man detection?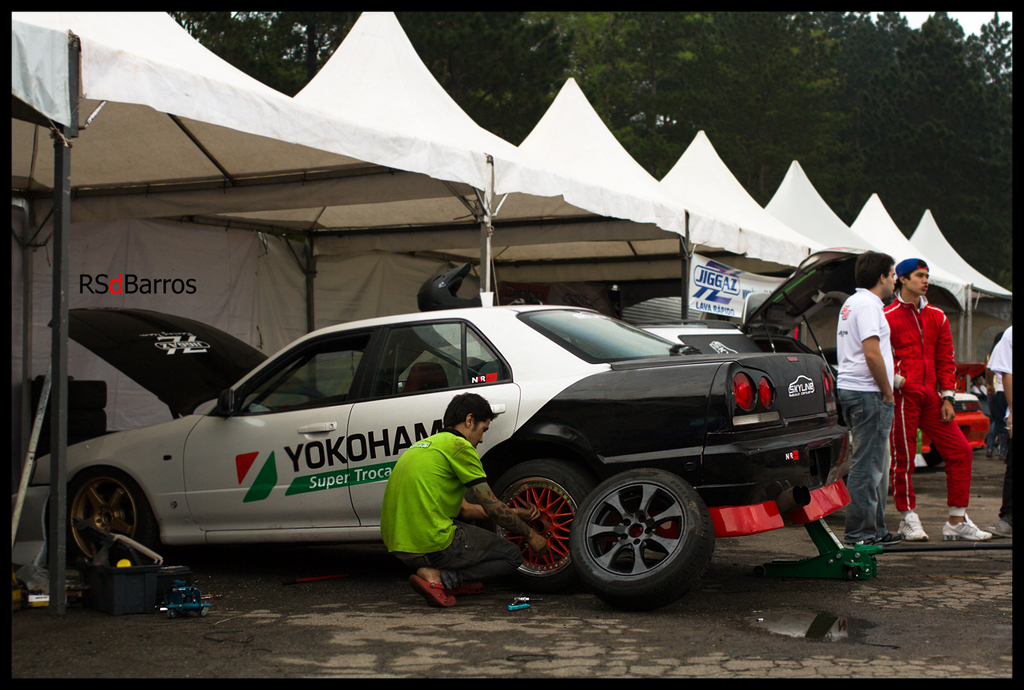
Rect(832, 248, 904, 547)
